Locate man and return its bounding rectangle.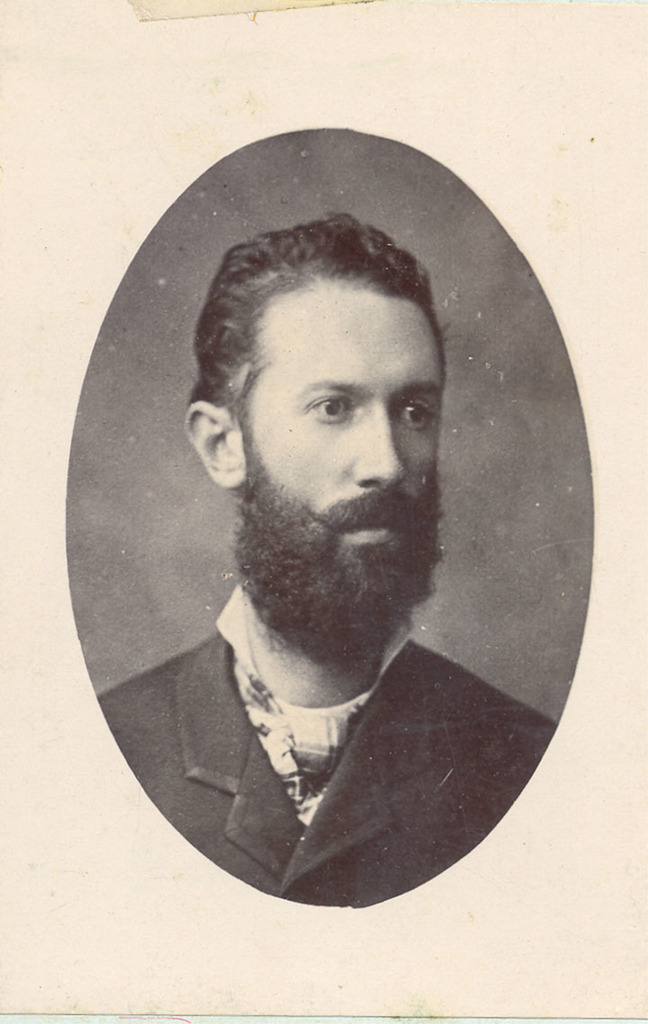
BBox(101, 218, 558, 910).
